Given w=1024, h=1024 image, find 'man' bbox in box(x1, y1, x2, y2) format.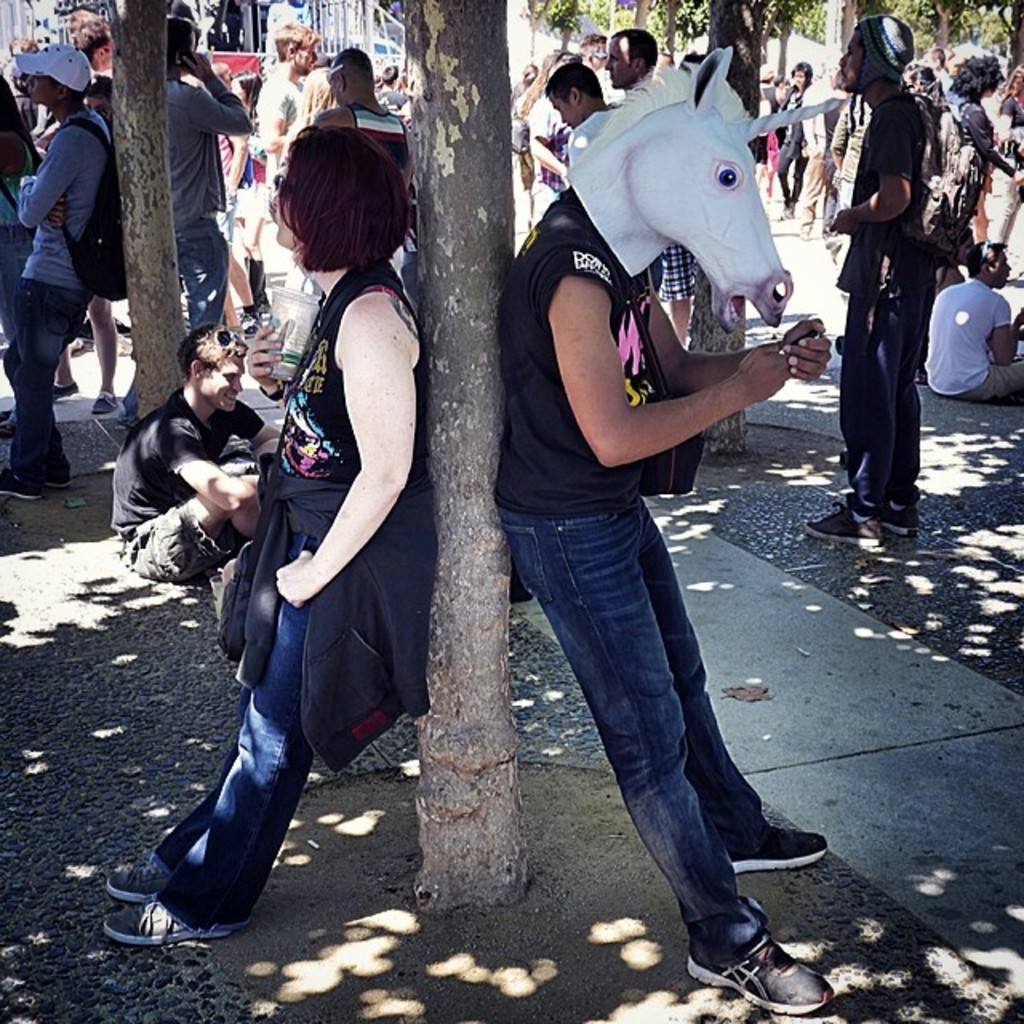
box(830, 93, 872, 301).
